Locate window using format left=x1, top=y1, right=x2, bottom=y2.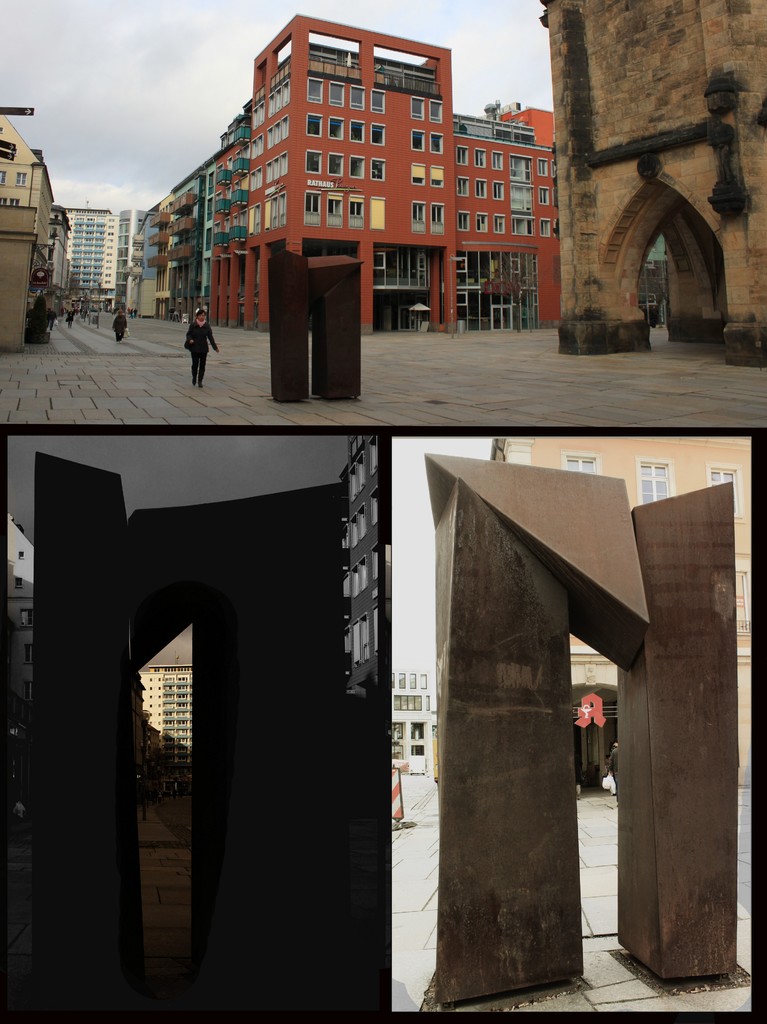
left=456, top=147, right=467, bottom=168.
